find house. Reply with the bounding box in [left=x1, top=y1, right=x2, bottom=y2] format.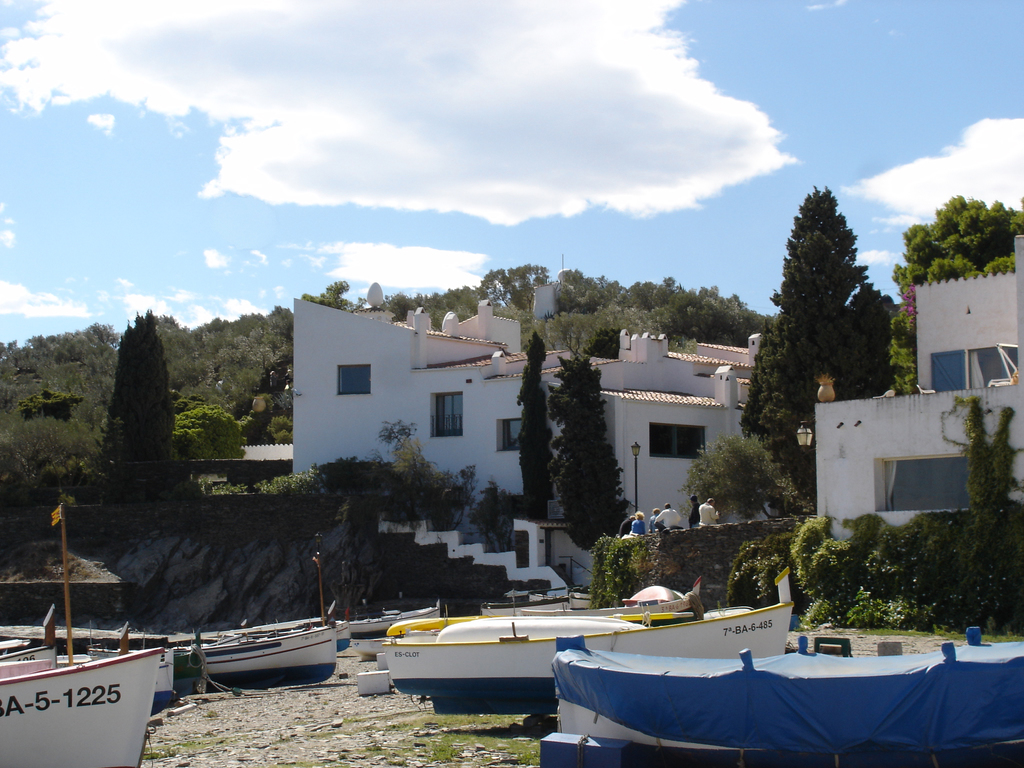
[left=289, top=276, right=767, bottom=596].
